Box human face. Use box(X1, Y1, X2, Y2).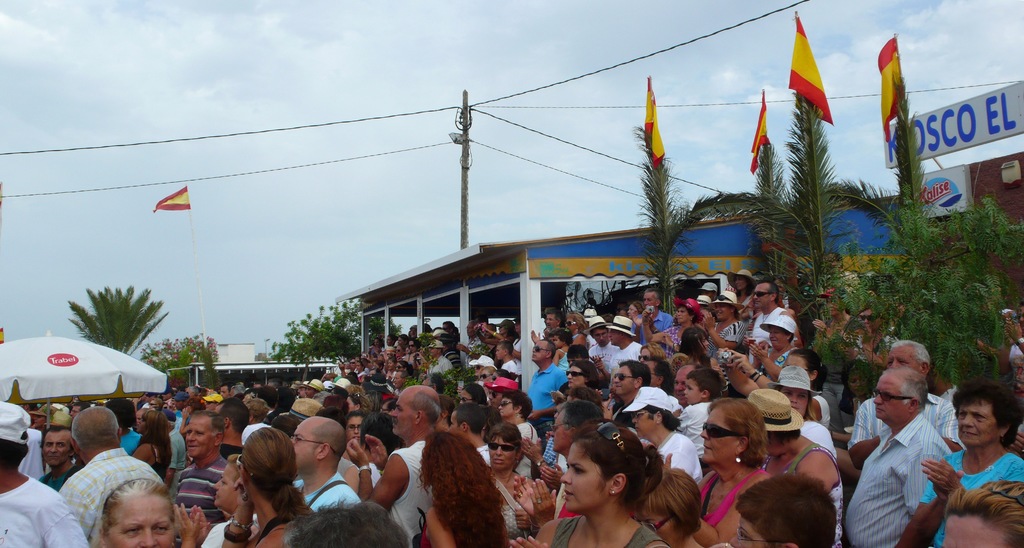
box(172, 396, 187, 408).
